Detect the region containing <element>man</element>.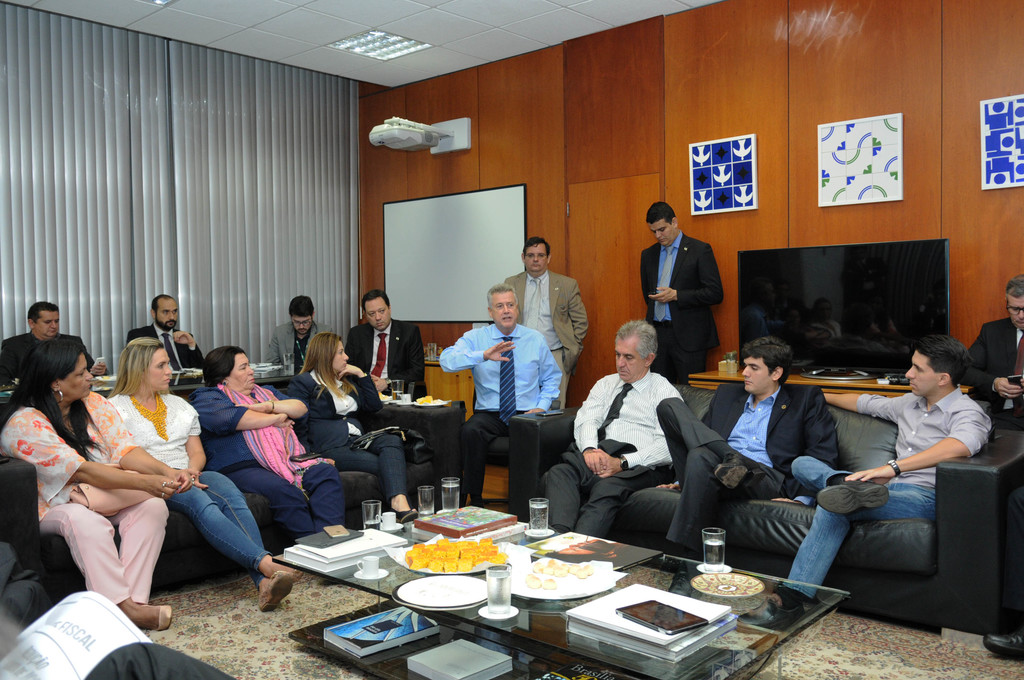
bbox=(124, 290, 211, 382).
